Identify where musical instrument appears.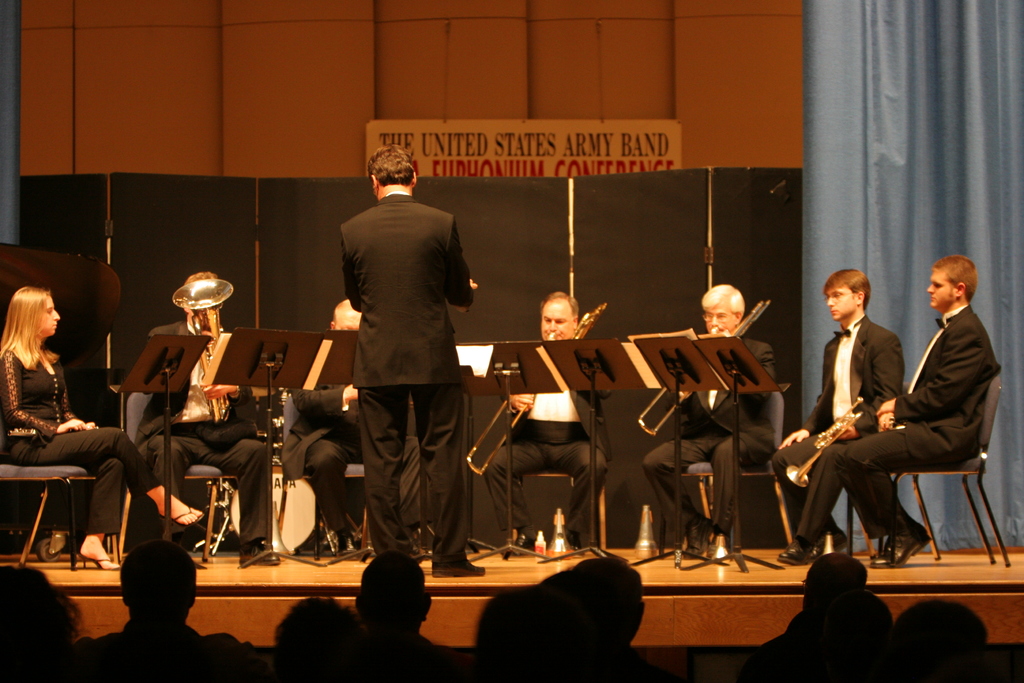
Appears at <bbox>636, 293, 776, 437</bbox>.
